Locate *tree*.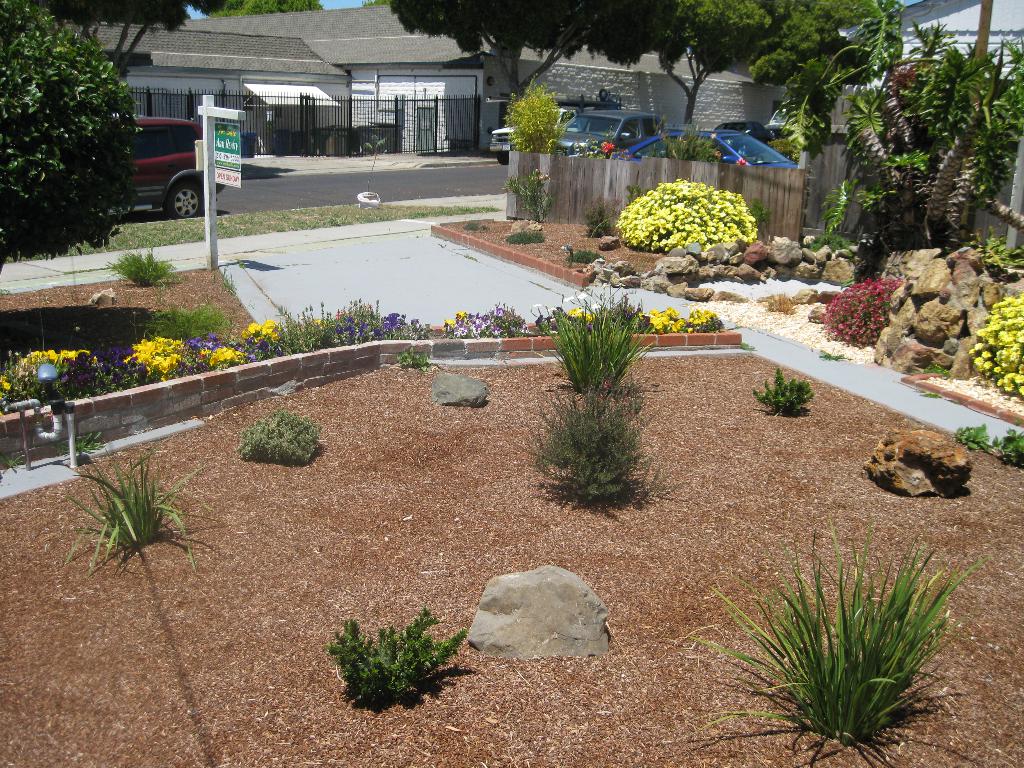
Bounding box: region(358, 0, 393, 8).
